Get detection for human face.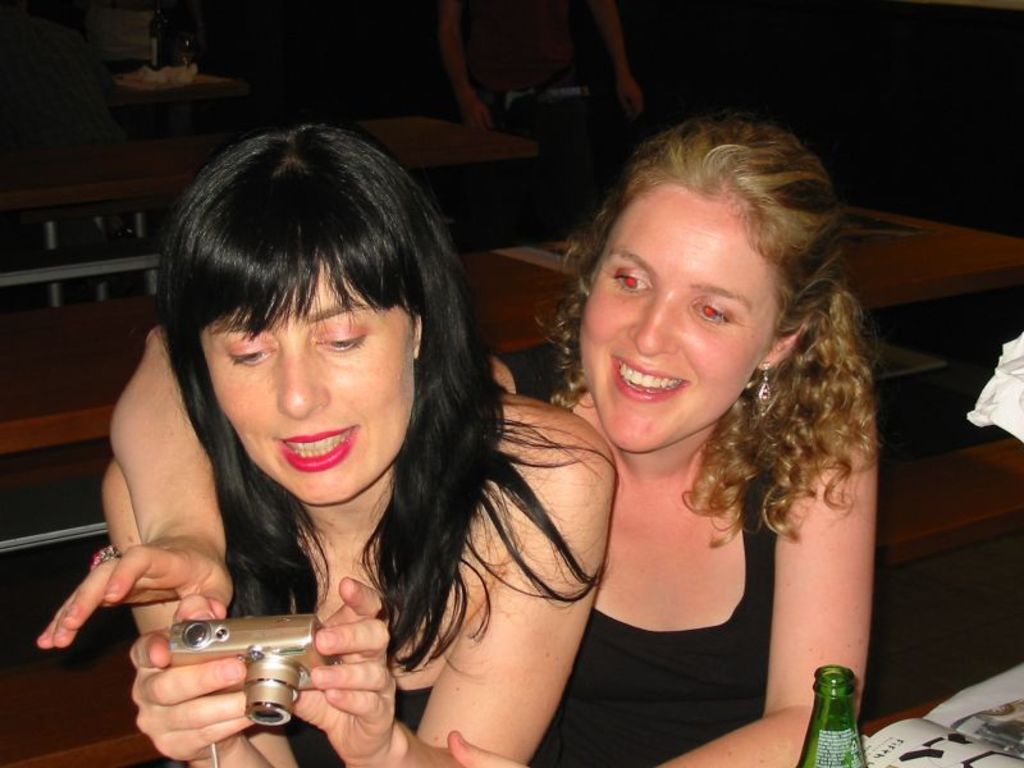
Detection: [left=206, top=280, right=415, bottom=490].
